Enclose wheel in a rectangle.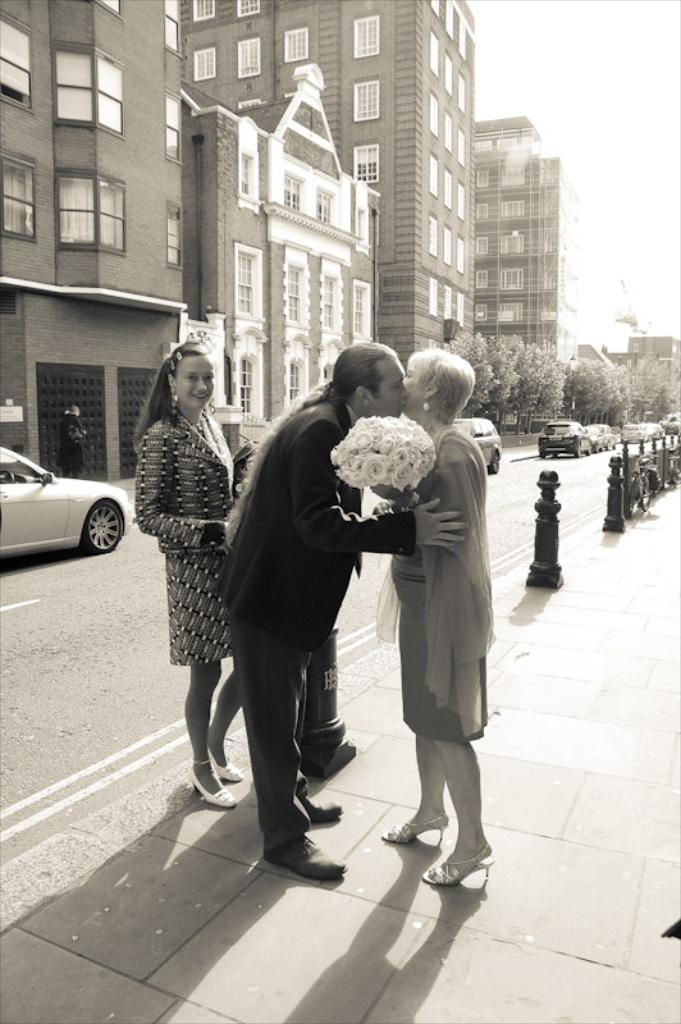
(538, 449, 547, 460).
